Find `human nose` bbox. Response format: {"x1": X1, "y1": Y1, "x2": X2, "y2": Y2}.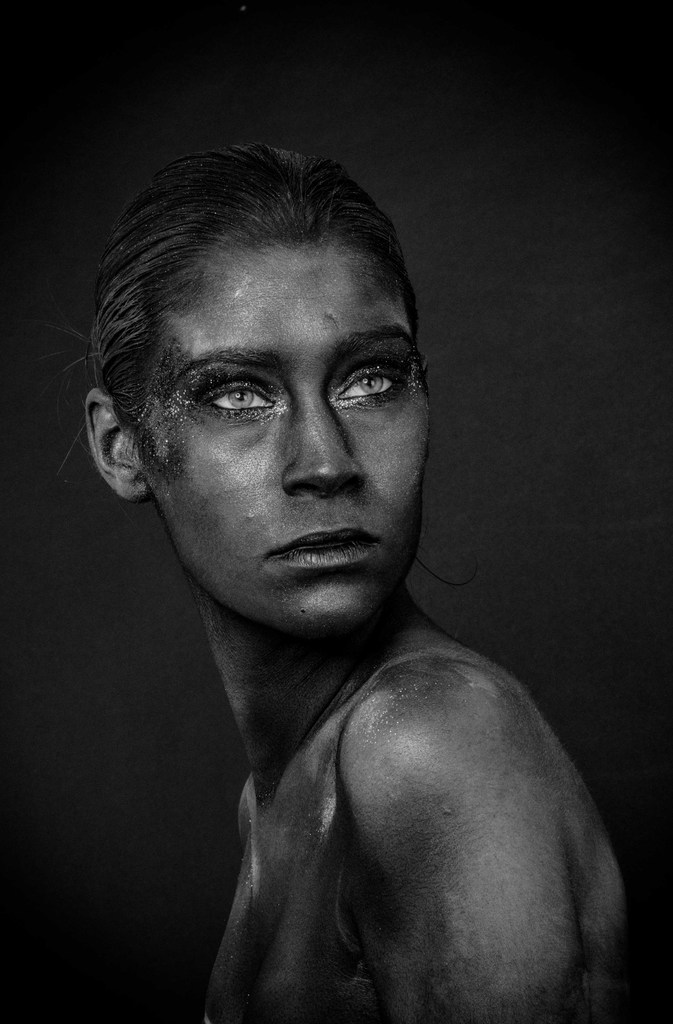
{"x1": 280, "y1": 378, "x2": 368, "y2": 495}.
